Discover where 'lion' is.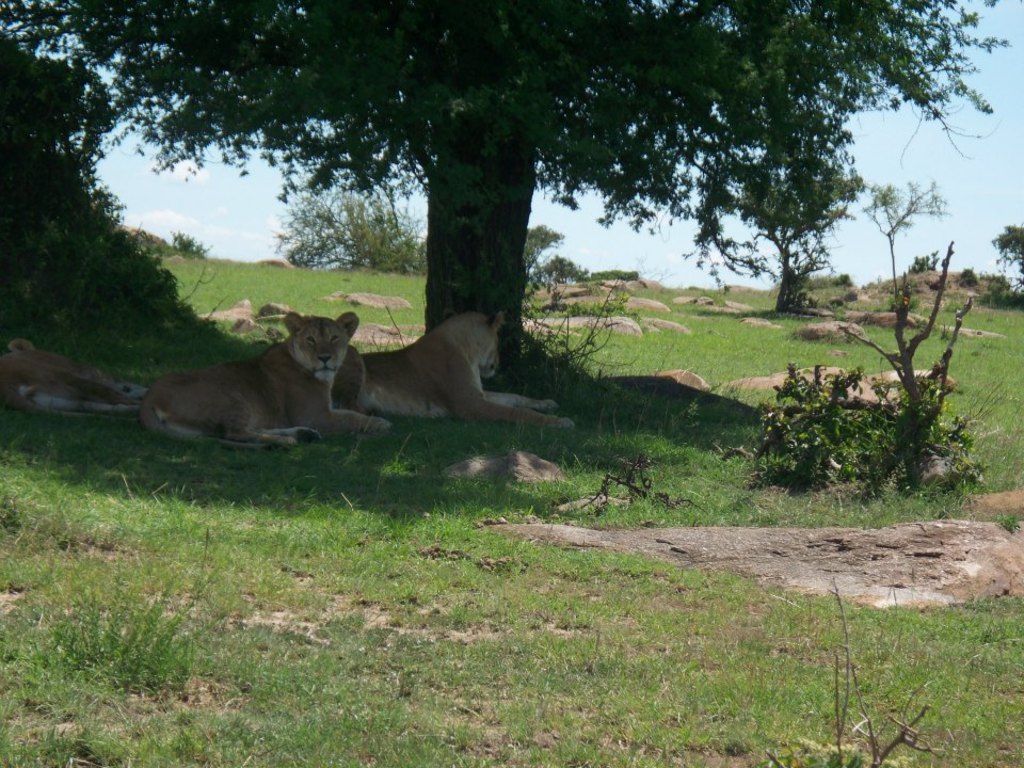
Discovered at 0,338,143,421.
